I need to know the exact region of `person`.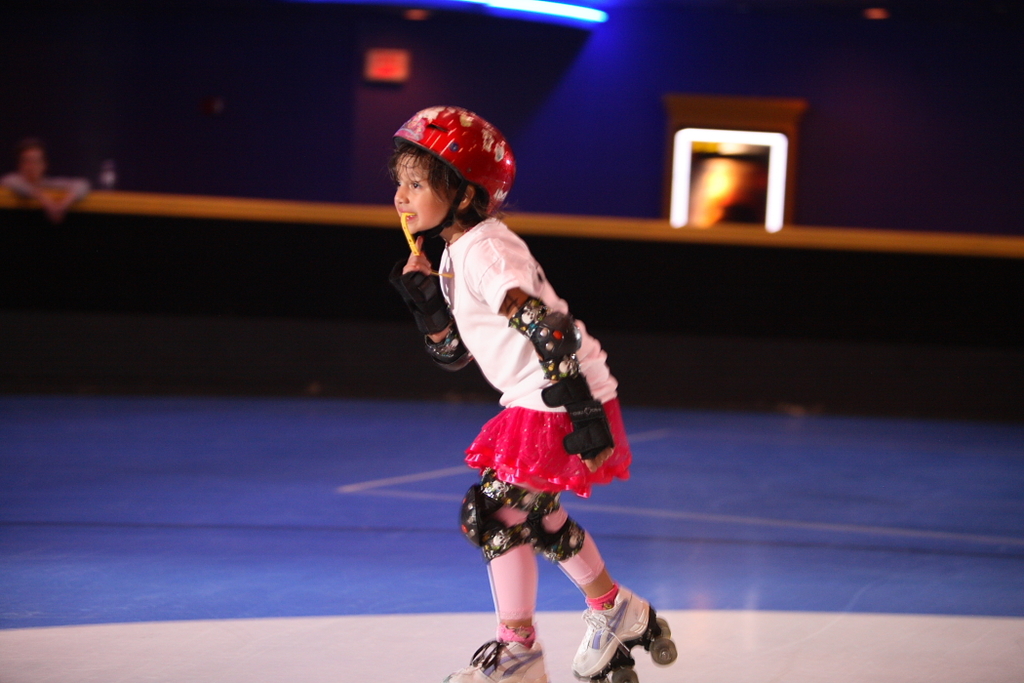
Region: detection(386, 100, 665, 682).
